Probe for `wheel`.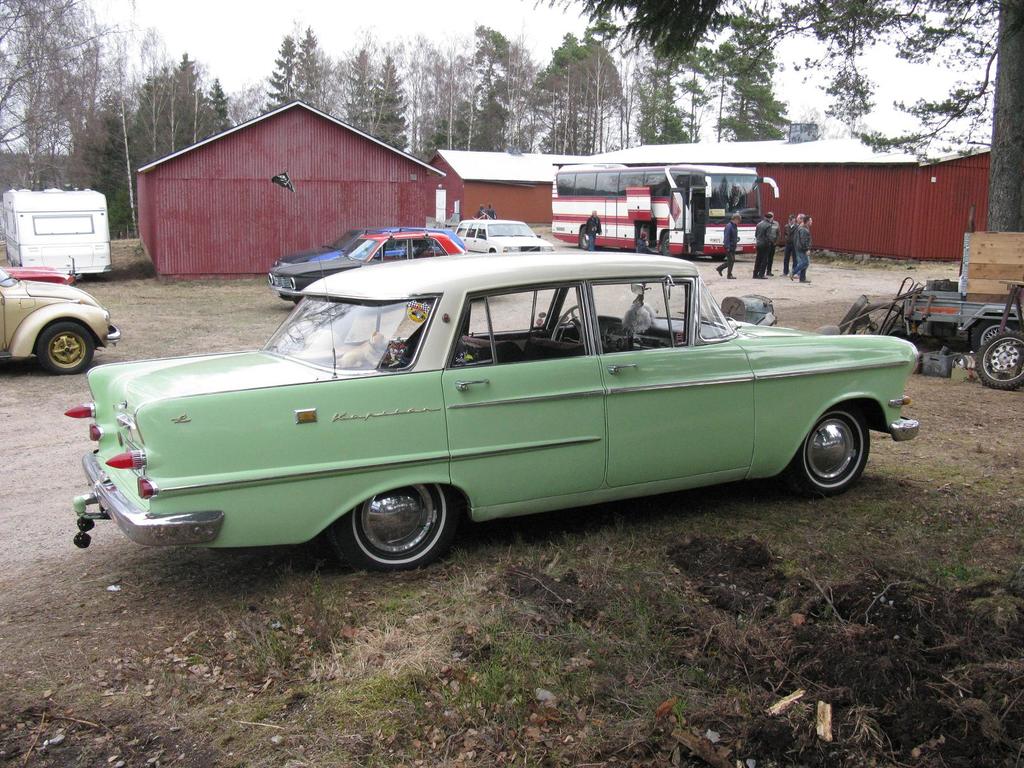
Probe result: pyautogui.locateOnScreen(971, 314, 1017, 355).
